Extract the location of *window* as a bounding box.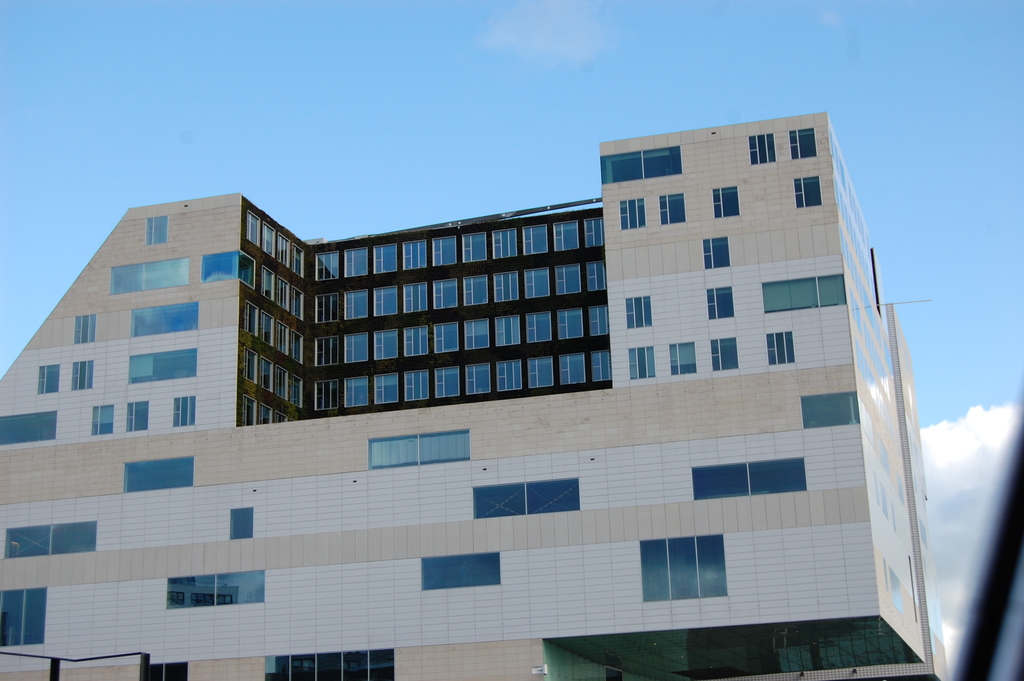
pyautogui.locateOnScreen(240, 251, 255, 289).
